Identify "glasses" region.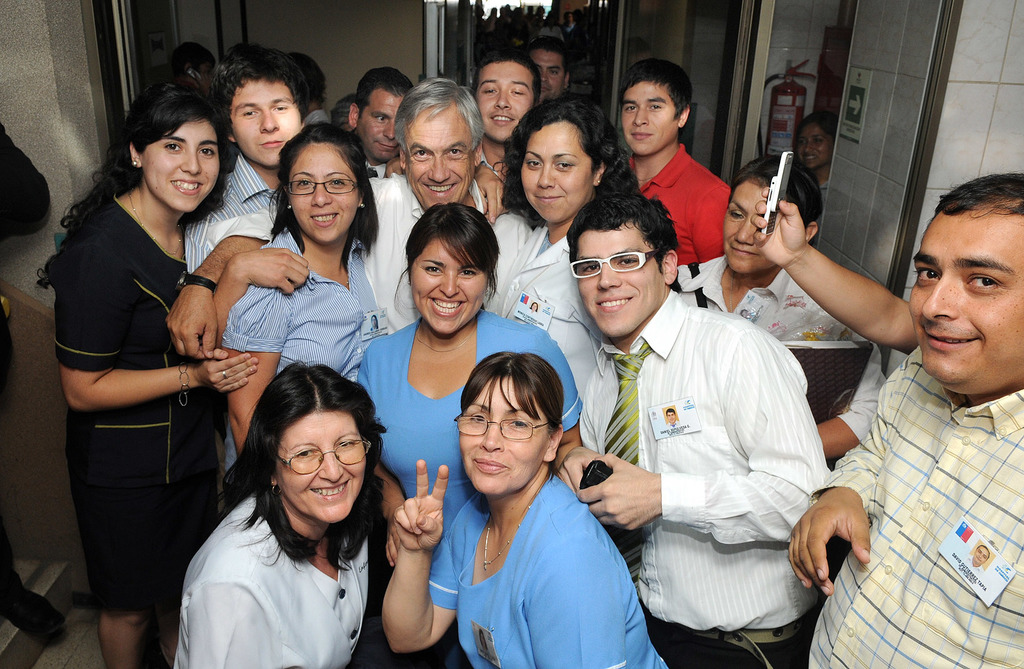
Region: 287/181/360/194.
